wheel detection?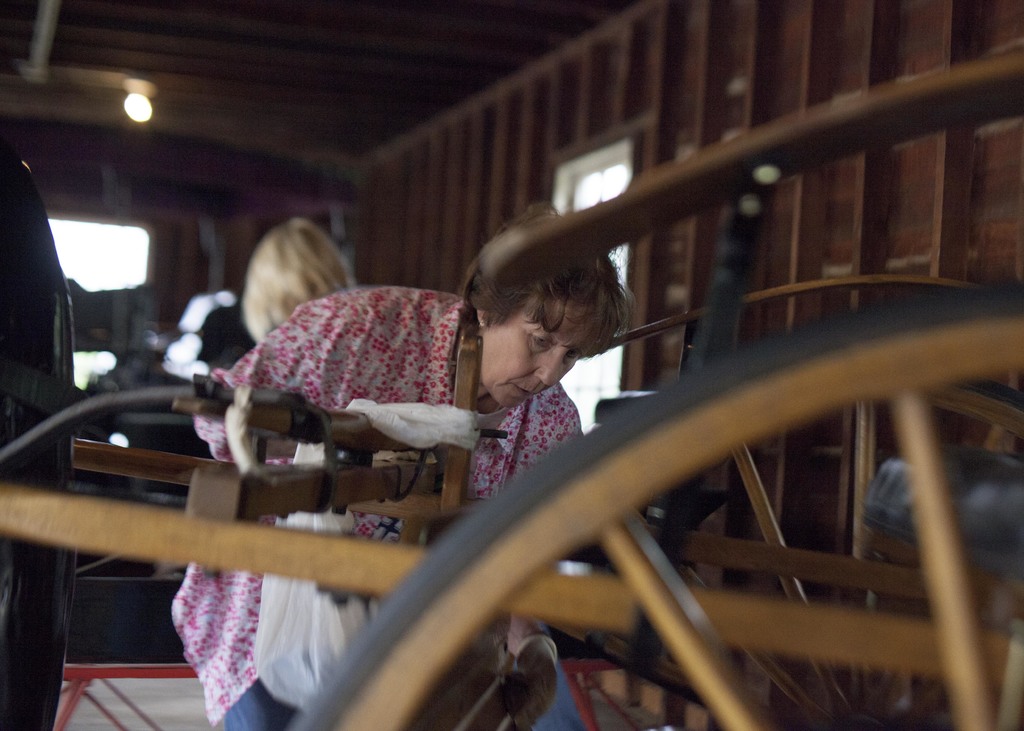
(x1=295, y1=287, x2=1023, y2=730)
